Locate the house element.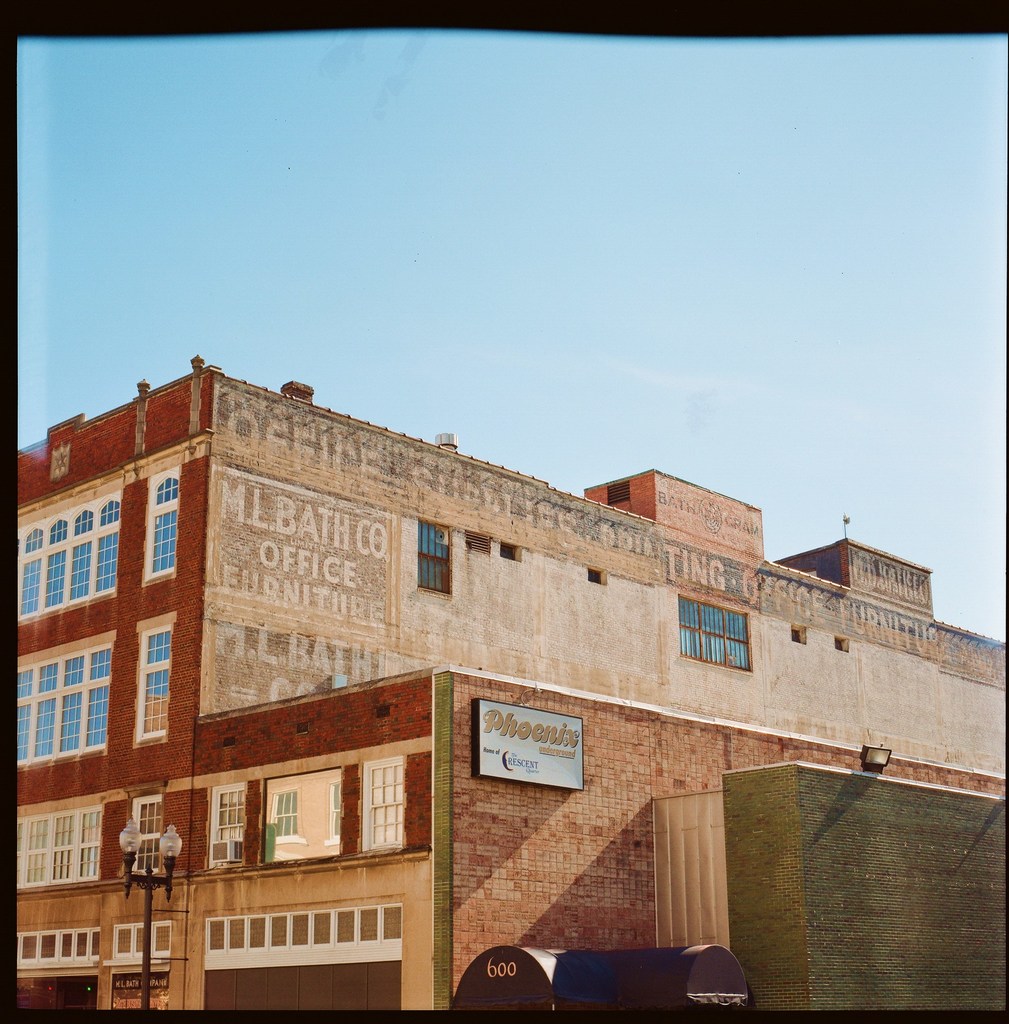
Element bbox: bbox=[13, 356, 1008, 1012].
